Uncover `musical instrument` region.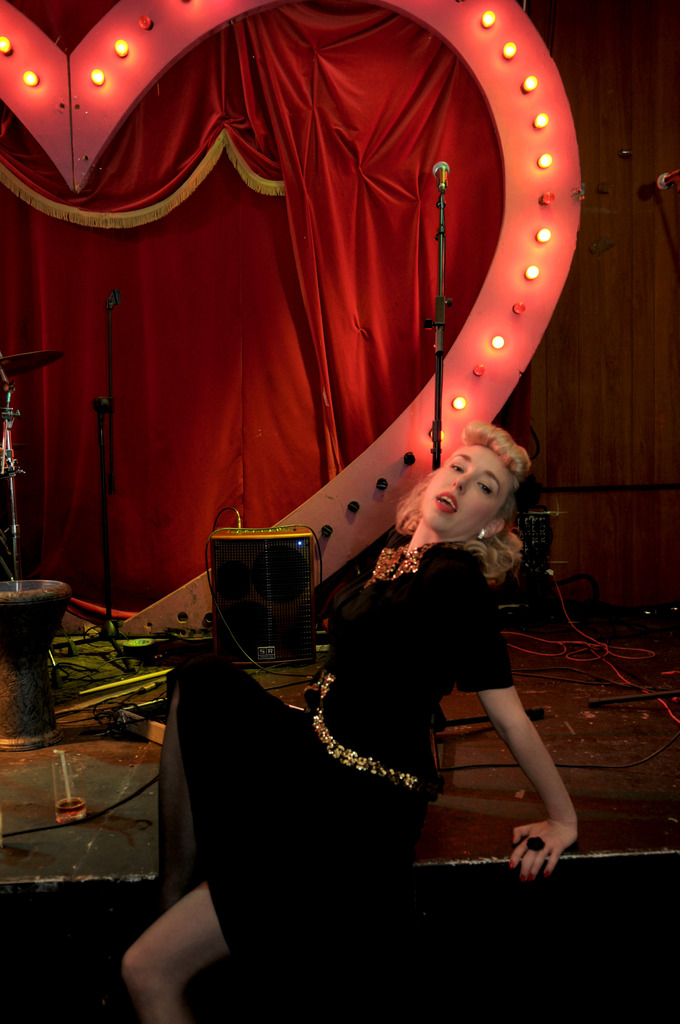
Uncovered: detection(0, 348, 60, 593).
